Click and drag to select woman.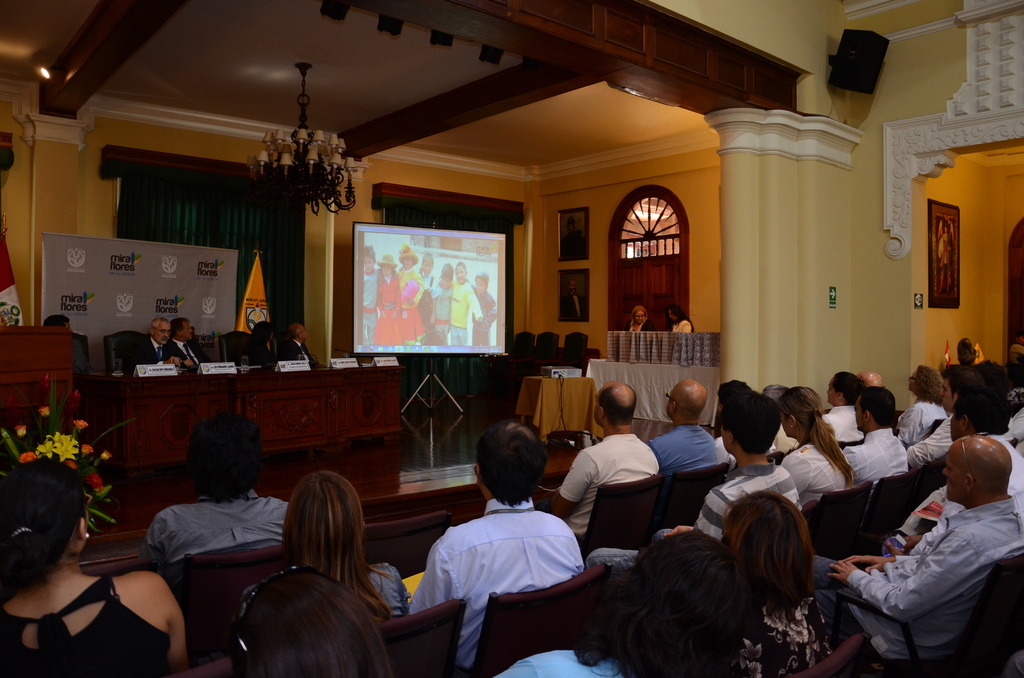
Selection: x1=892 y1=366 x2=949 y2=439.
